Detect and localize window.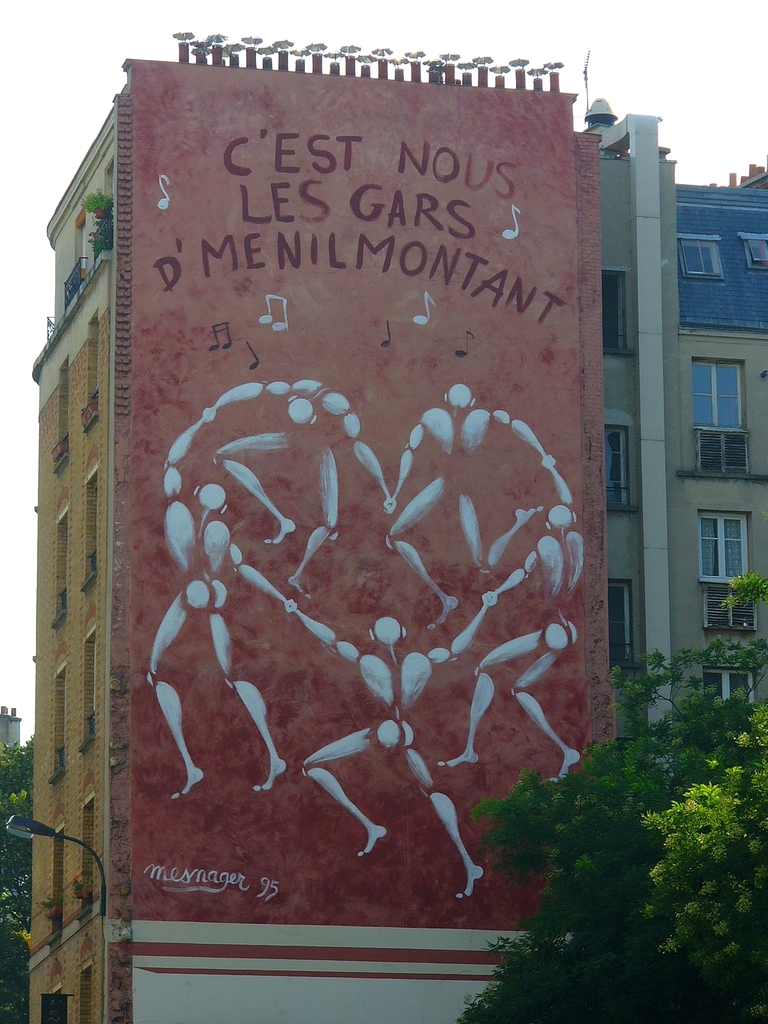
Localized at (610,572,637,674).
